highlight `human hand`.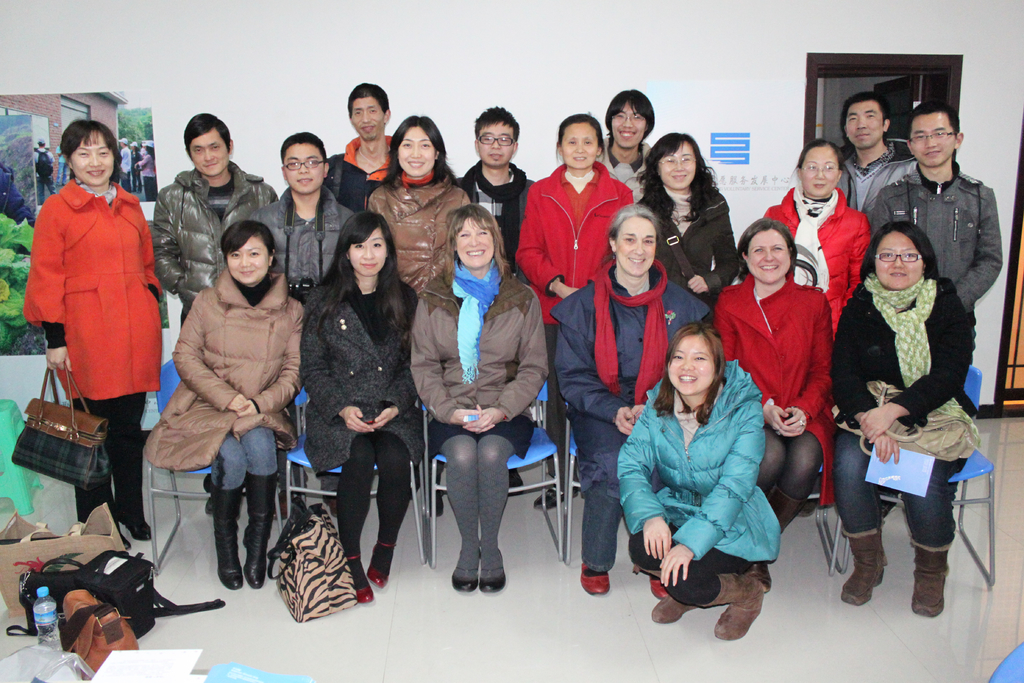
Highlighted region: box=[237, 400, 260, 419].
